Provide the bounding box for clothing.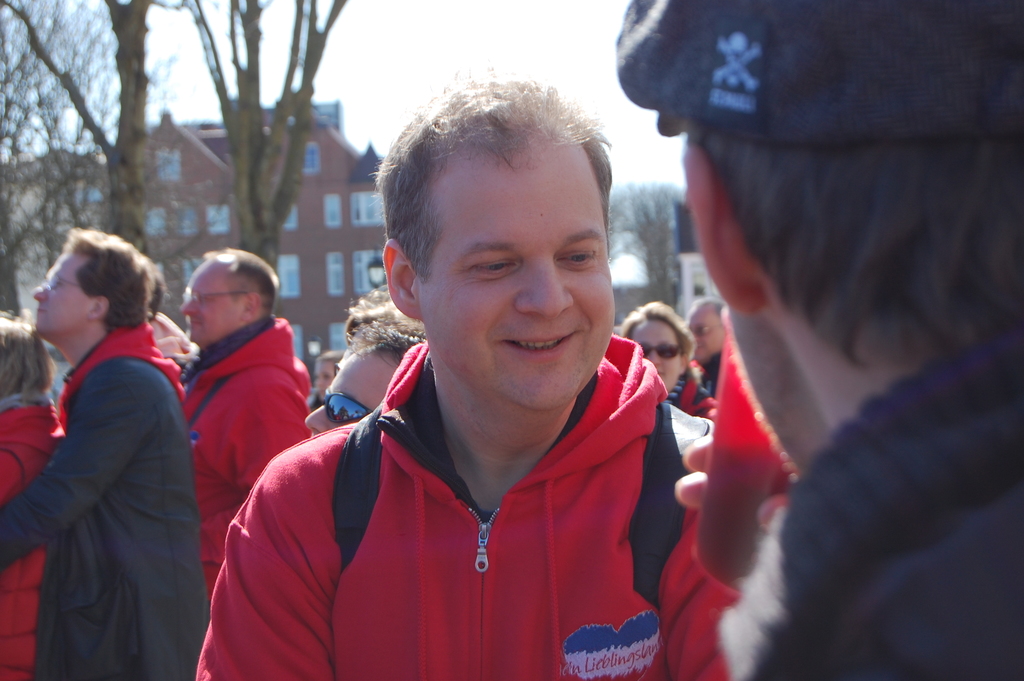
[x1=193, y1=322, x2=317, y2=591].
